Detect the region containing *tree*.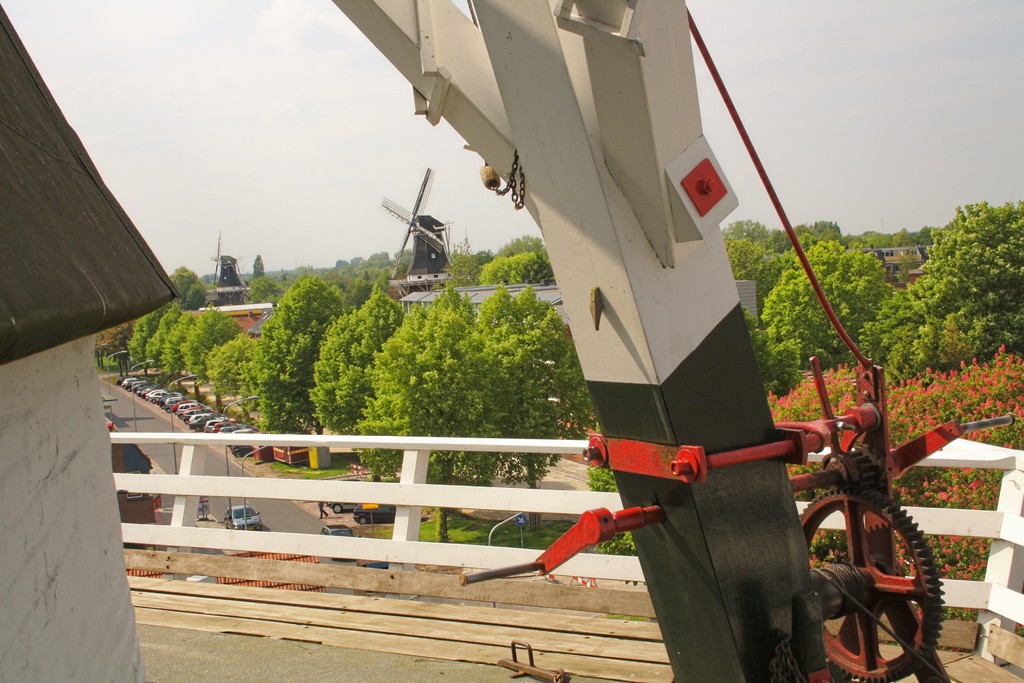
detection(90, 324, 136, 377).
